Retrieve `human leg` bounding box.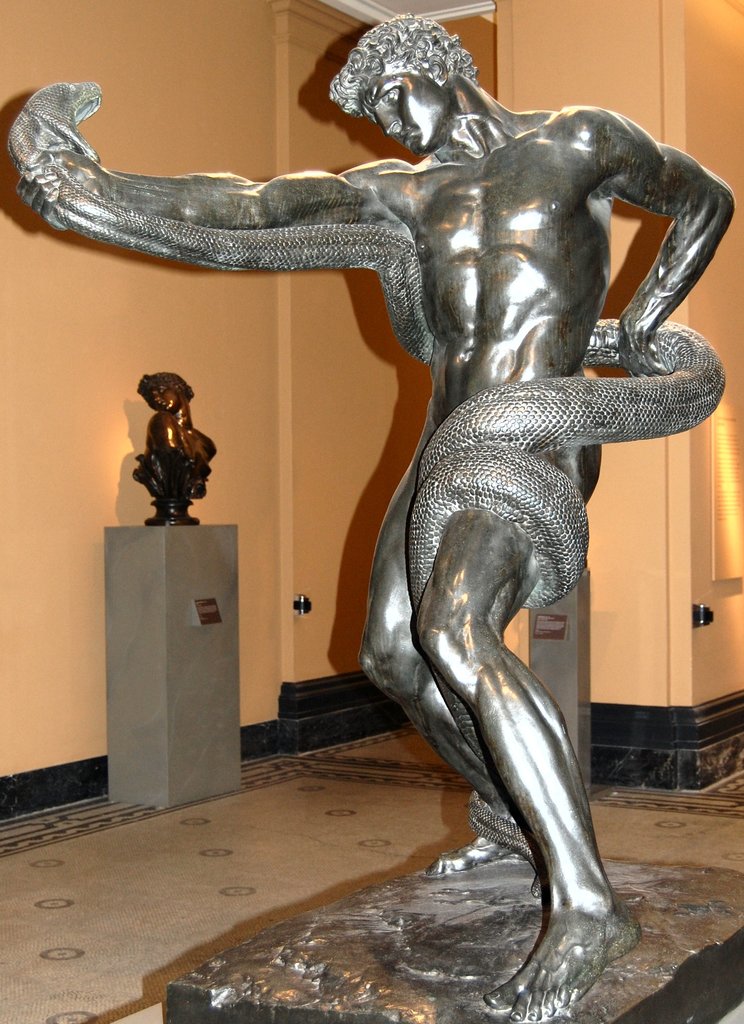
Bounding box: select_region(427, 440, 623, 974).
